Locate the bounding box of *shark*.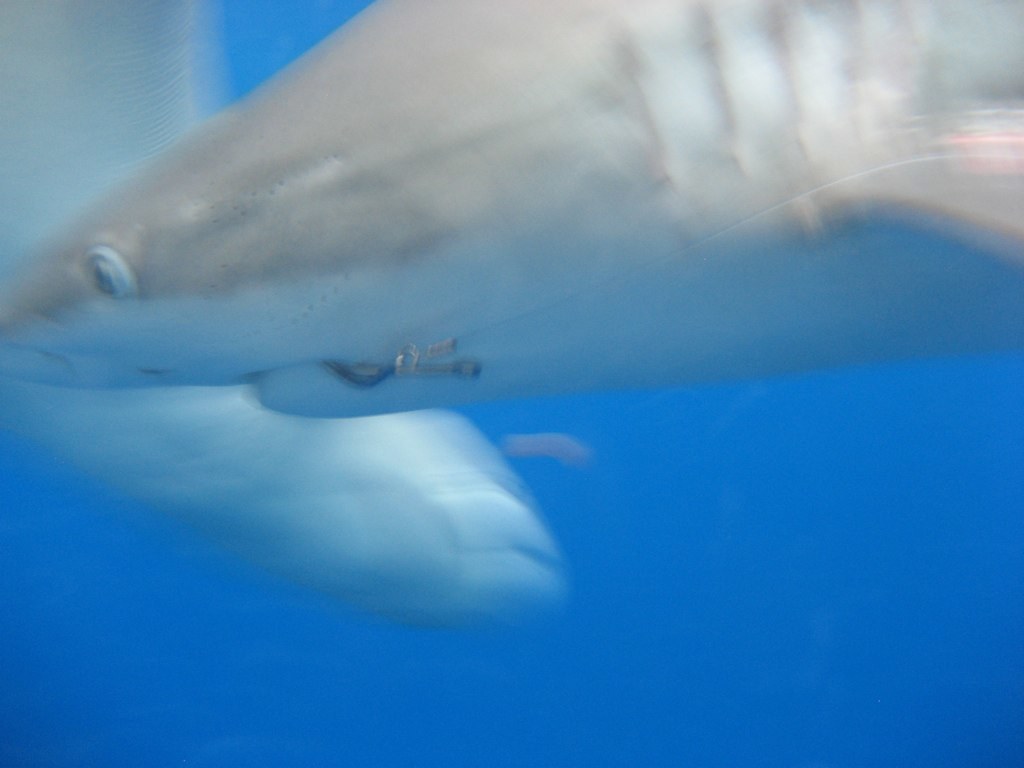
Bounding box: Rect(10, 0, 1018, 422).
